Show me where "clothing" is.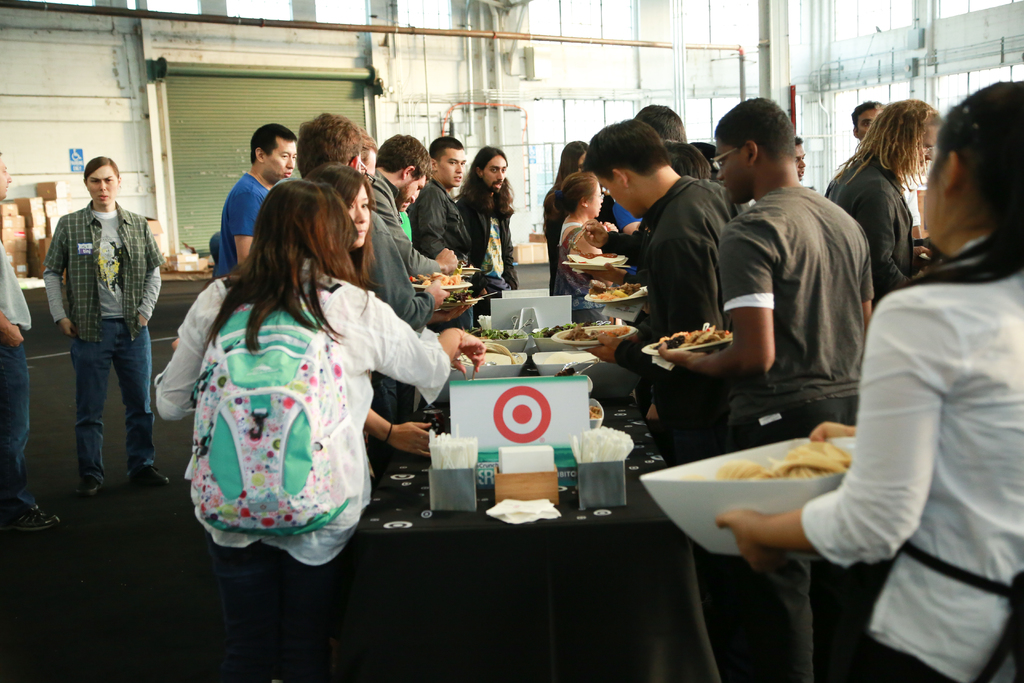
"clothing" is at (366, 166, 440, 279).
